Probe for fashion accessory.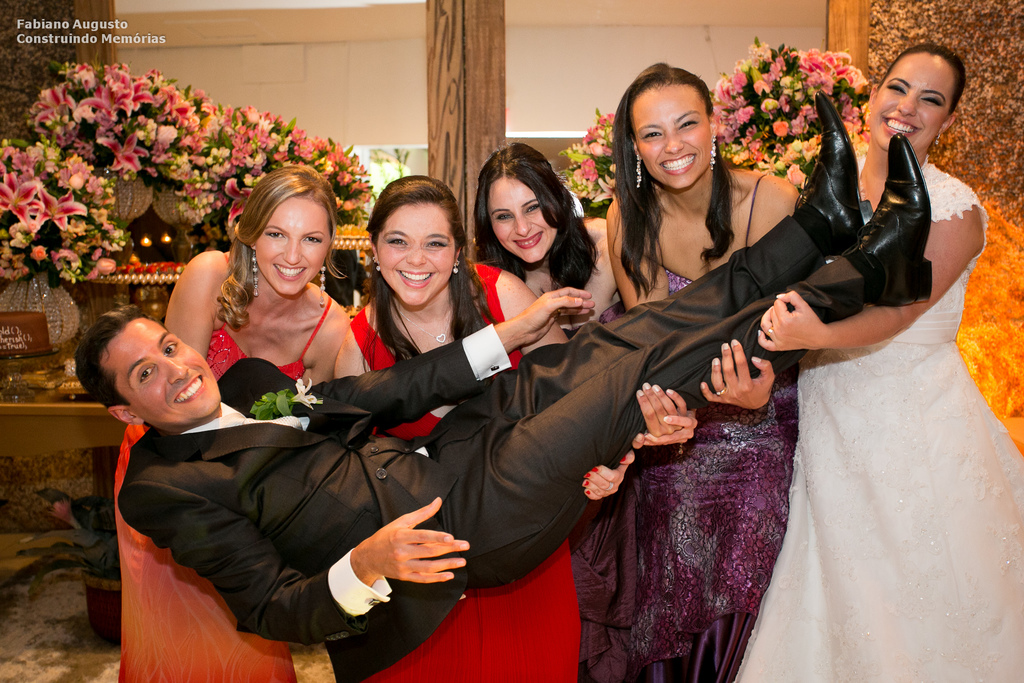
Probe result: [245,245,261,299].
